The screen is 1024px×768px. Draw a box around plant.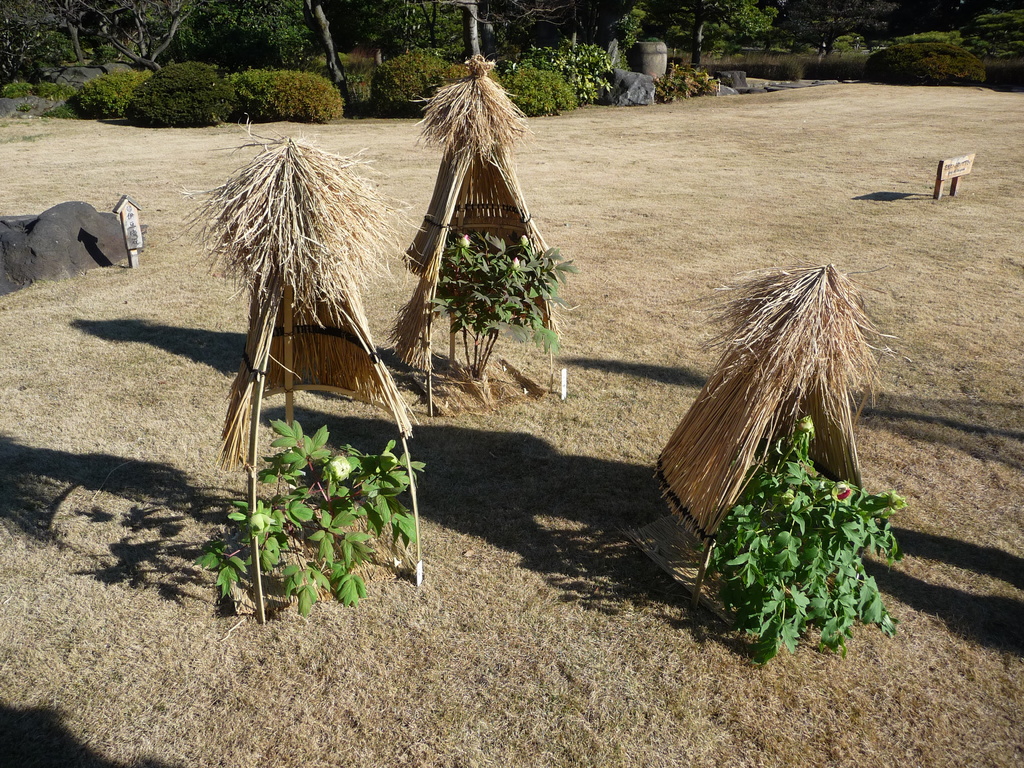
locate(694, 51, 811, 86).
